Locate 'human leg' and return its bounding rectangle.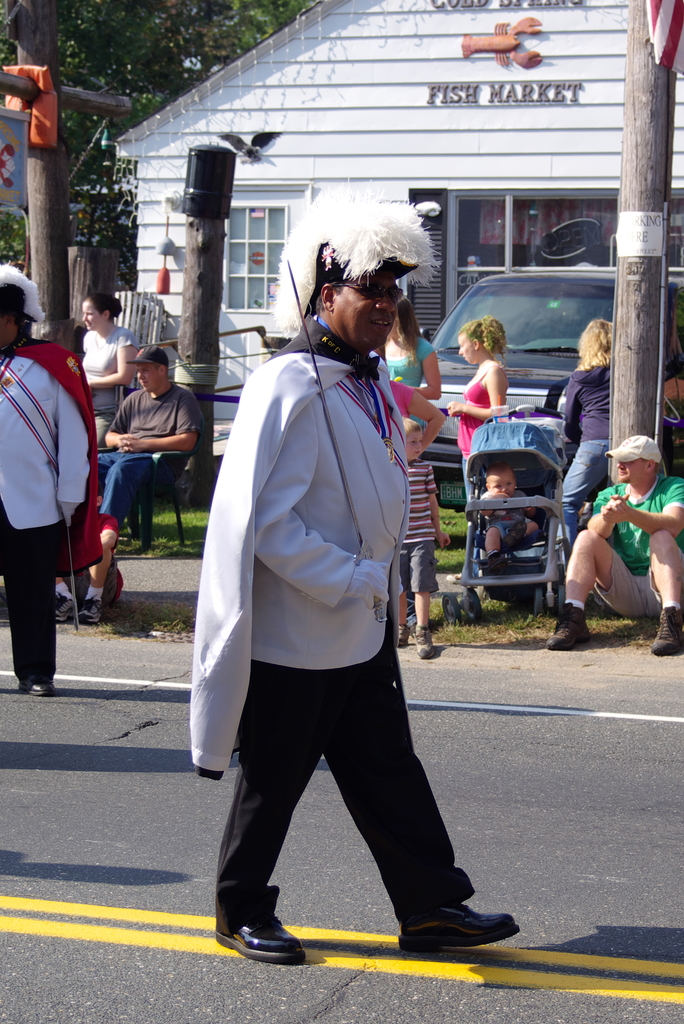
l=205, t=652, r=355, b=958.
